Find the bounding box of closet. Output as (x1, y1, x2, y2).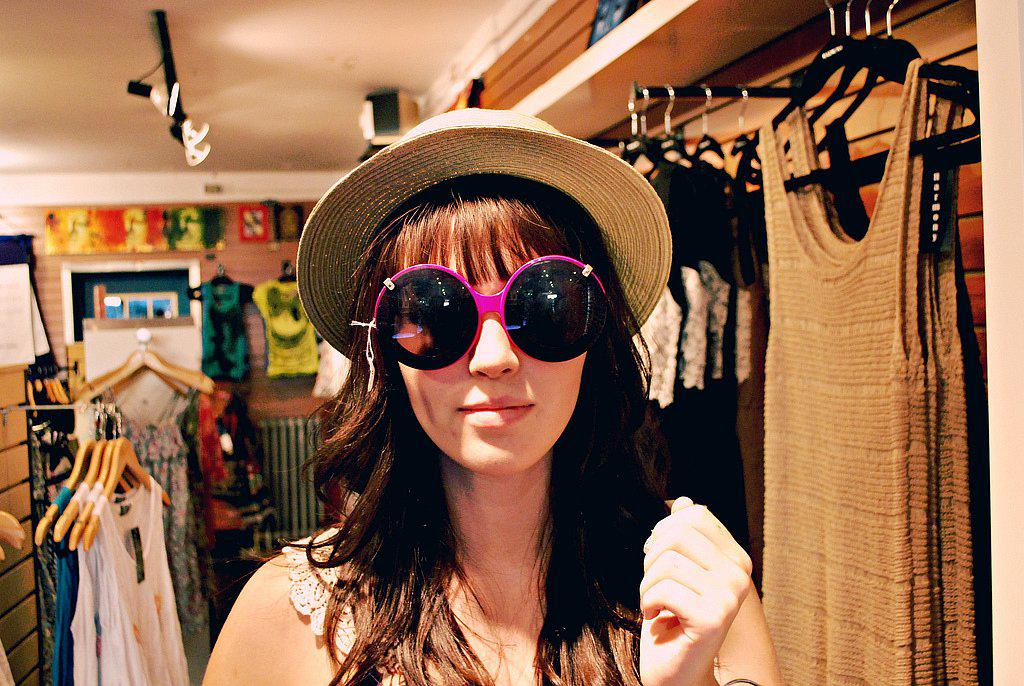
(248, 261, 326, 378).
